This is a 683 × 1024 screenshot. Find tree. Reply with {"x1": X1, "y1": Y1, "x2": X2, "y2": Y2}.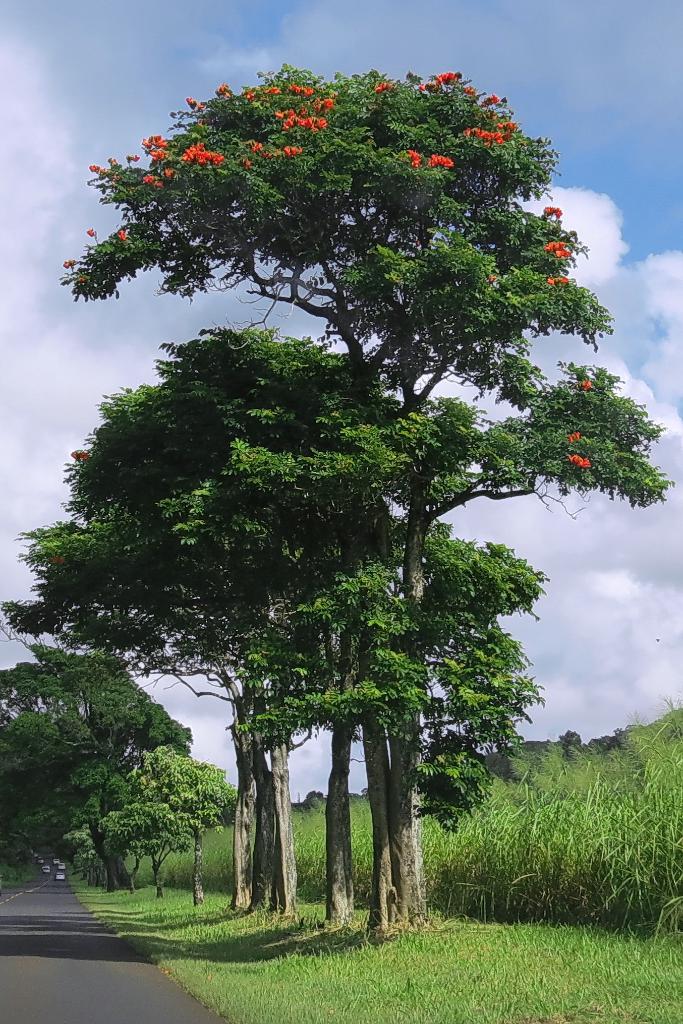
{"x1": 44, "y1": 741, "x2": 152, "y2": 902}.
